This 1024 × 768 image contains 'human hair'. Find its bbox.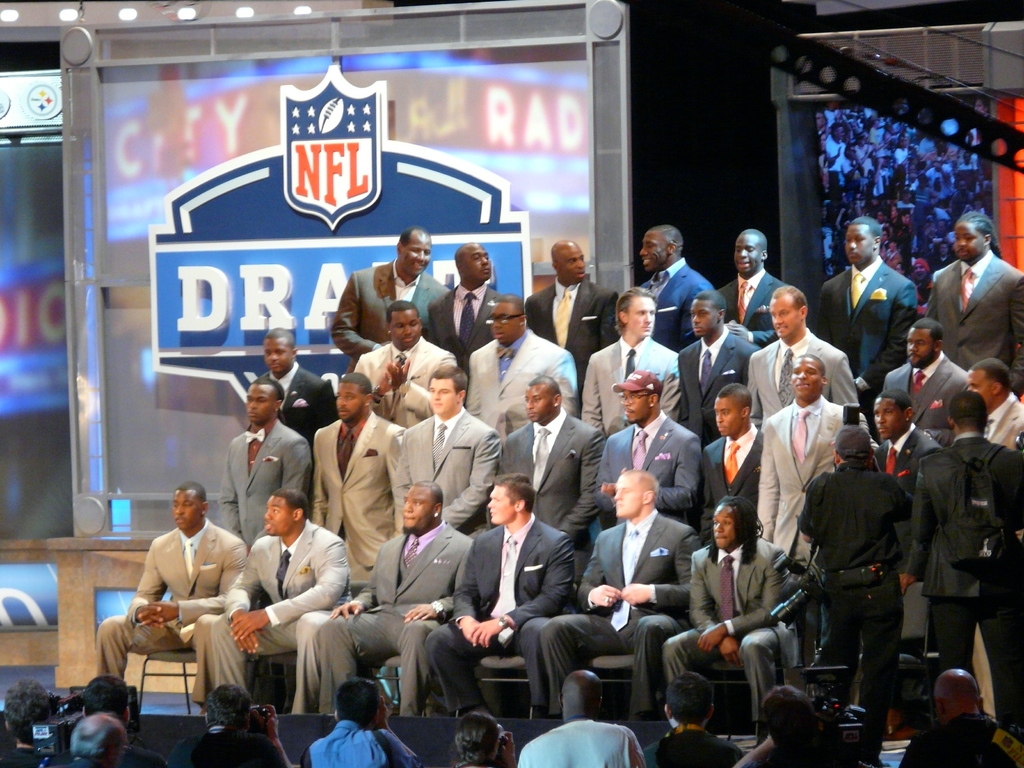
{"x1": 614, "y1": 288, "x2": 659, "y2": 336}.
